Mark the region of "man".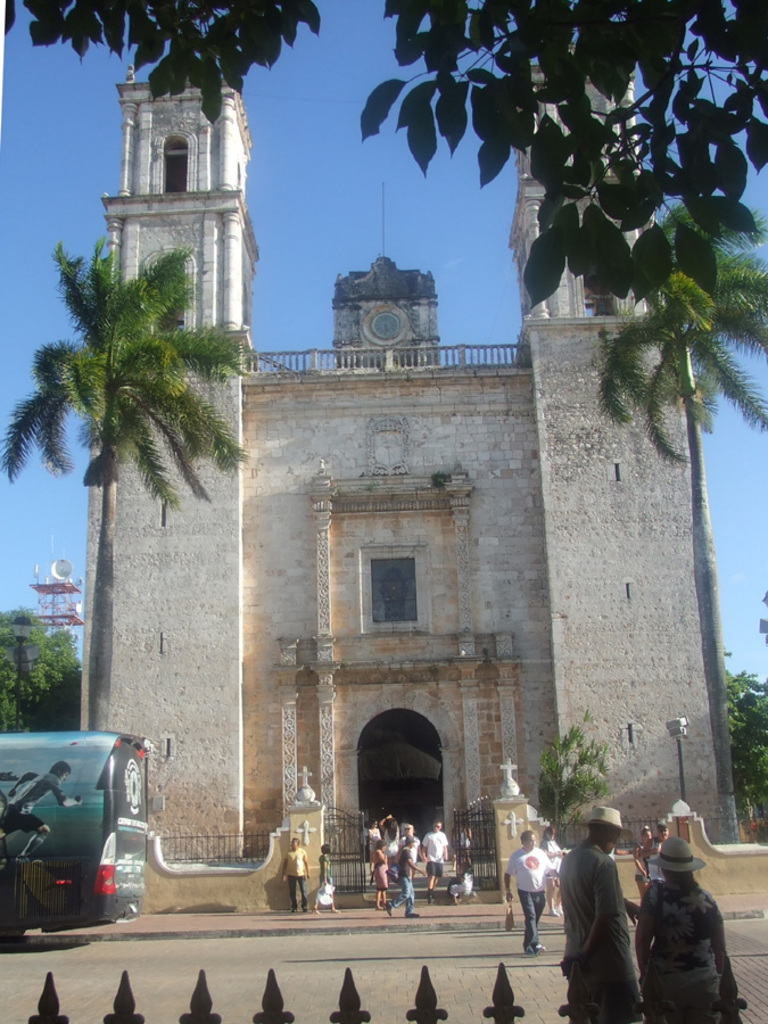
Region: <region>394, 815, 428, 887</region>.
